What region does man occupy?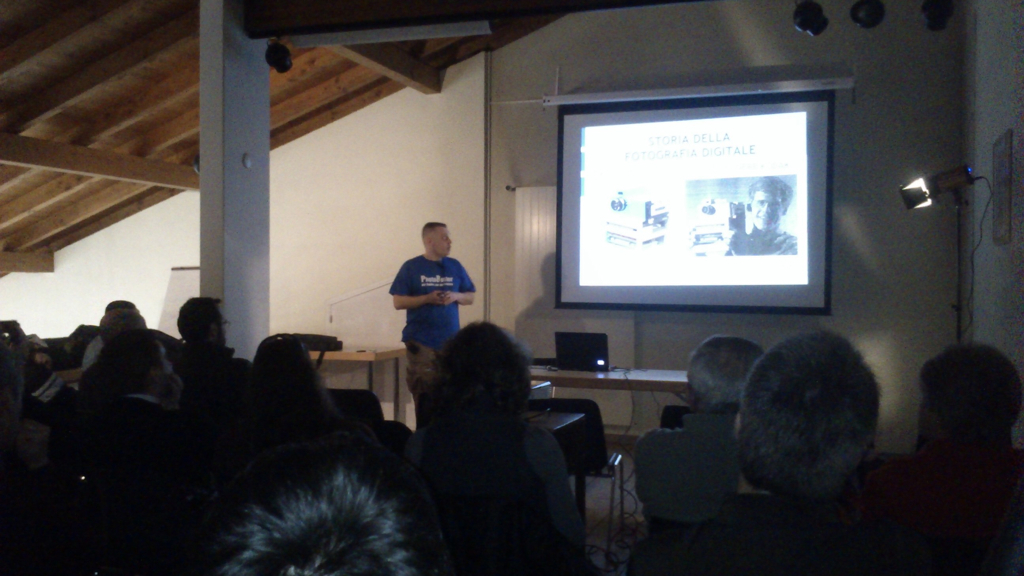
bbox(80, 295, 142, 370).
